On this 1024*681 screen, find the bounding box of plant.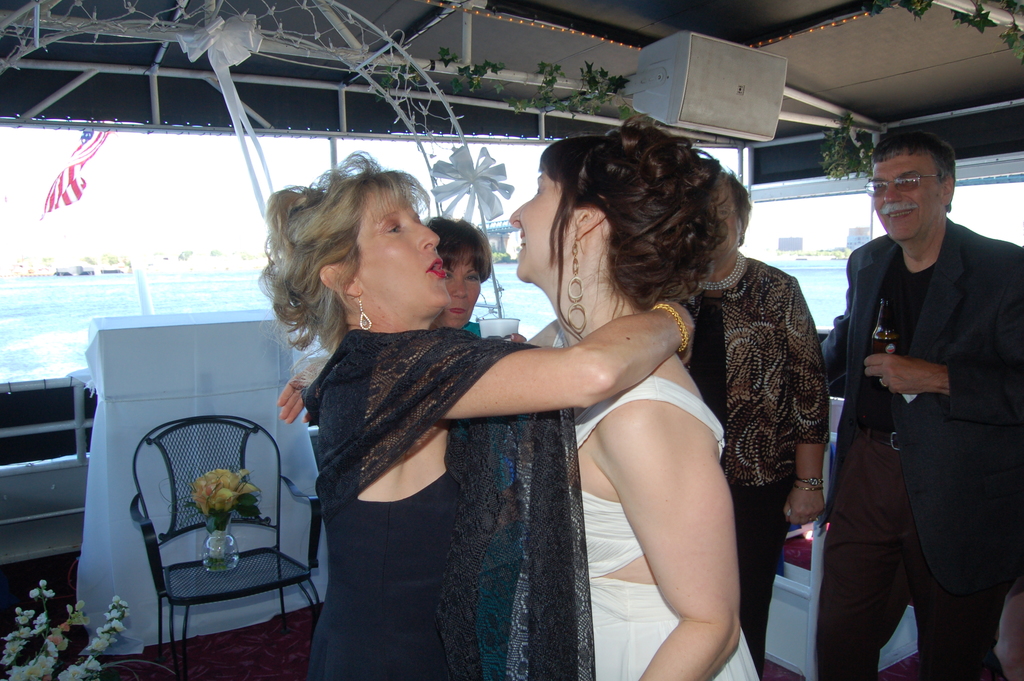
Bounding box: {"left": 813, "top": 105, "right": 870, "bottom": 179}.
